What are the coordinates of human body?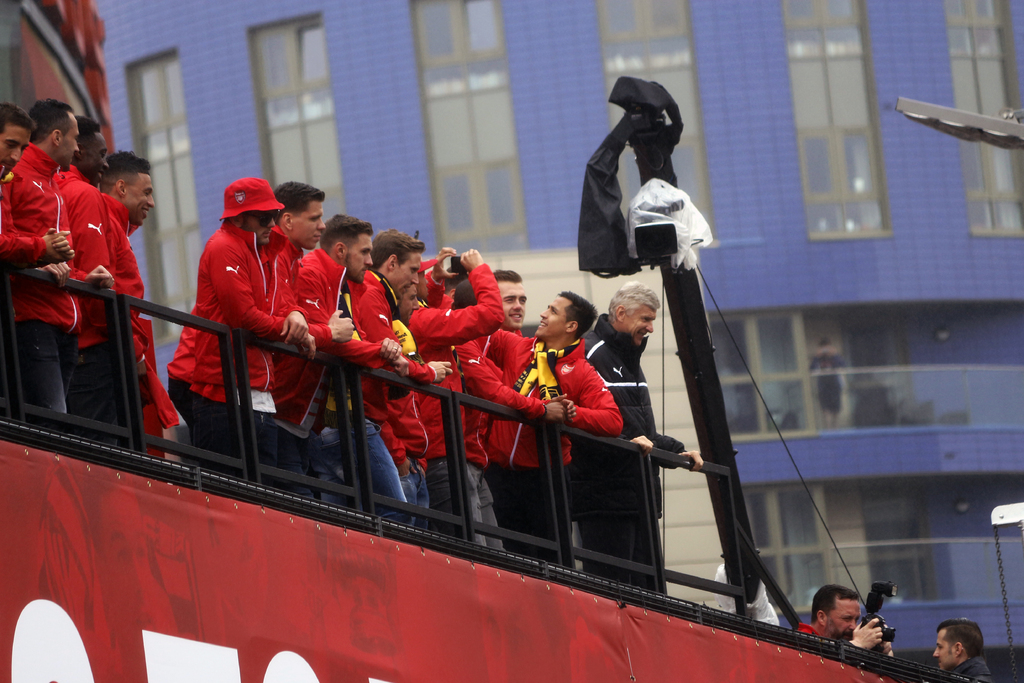
[x1=932, y1=621, x2=995, y2=682].
